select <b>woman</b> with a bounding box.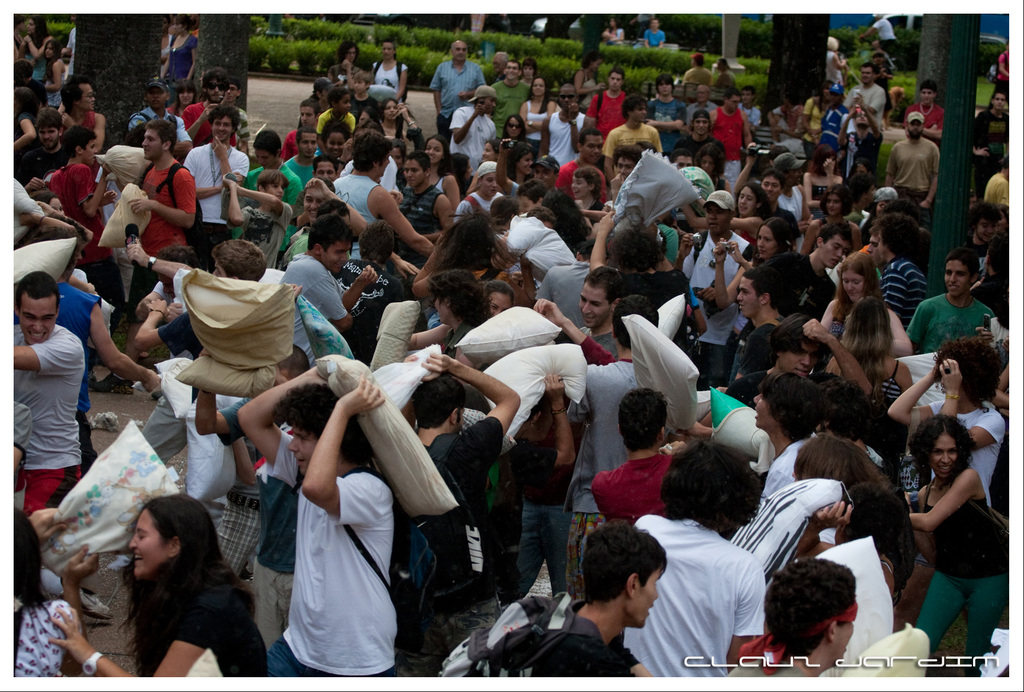
{"x1": 693, "y1": 138, "x2": 733, "y2": 195}.
